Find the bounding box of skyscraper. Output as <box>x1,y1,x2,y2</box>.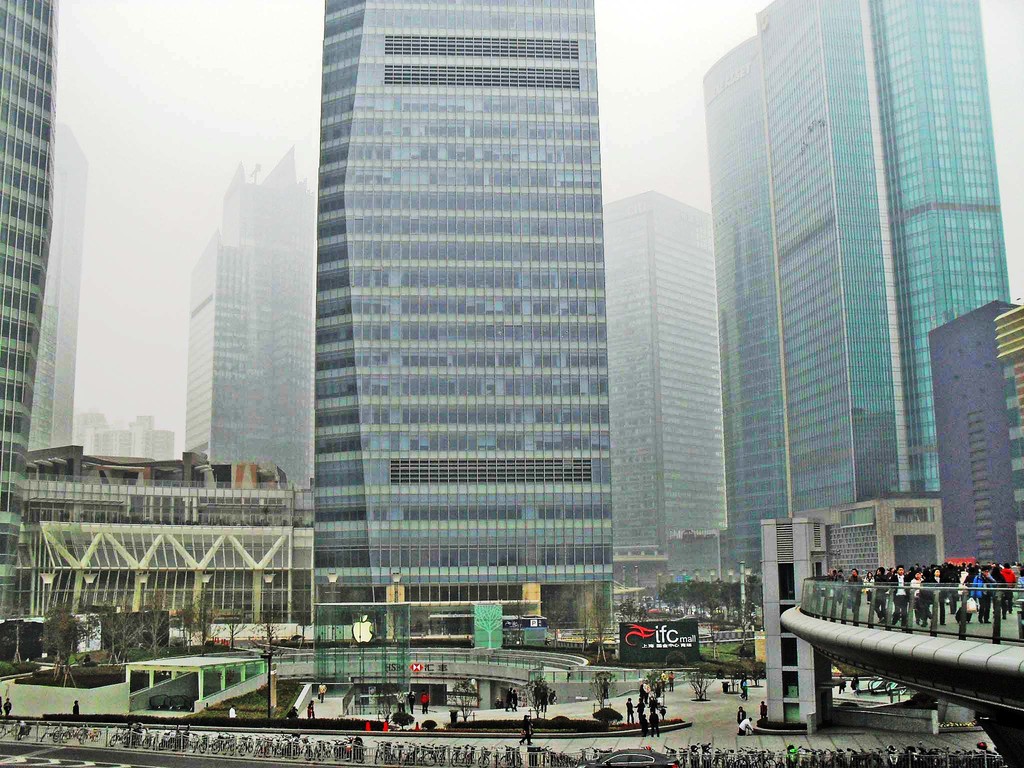
<box>186,148,317,514</box>.
